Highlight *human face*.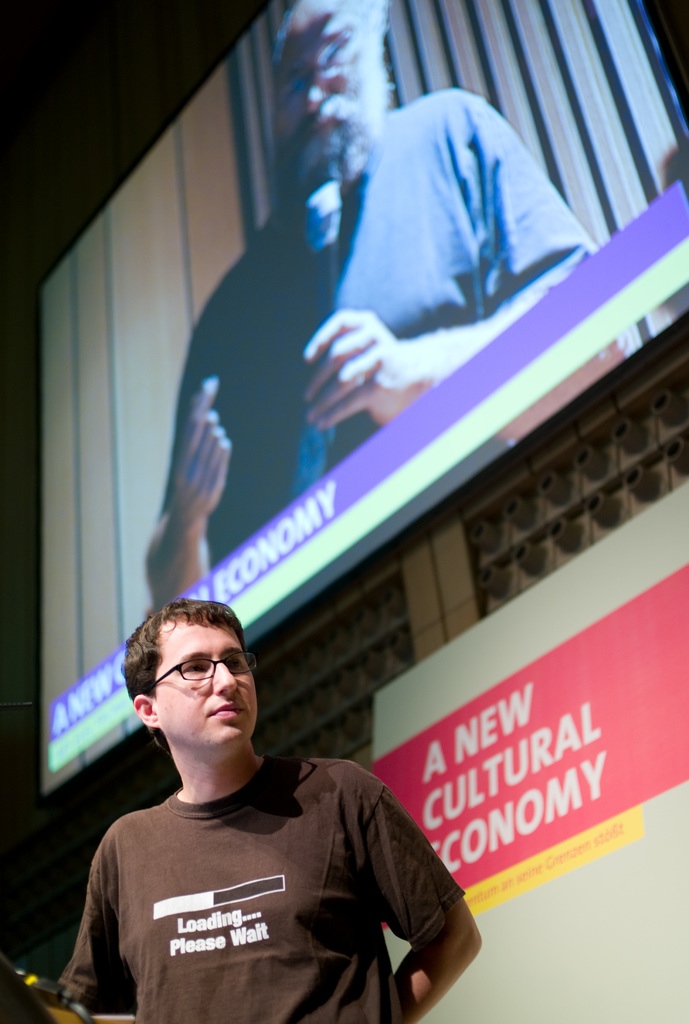
Highlighted region: BBox(268, 26, 385, 197).
